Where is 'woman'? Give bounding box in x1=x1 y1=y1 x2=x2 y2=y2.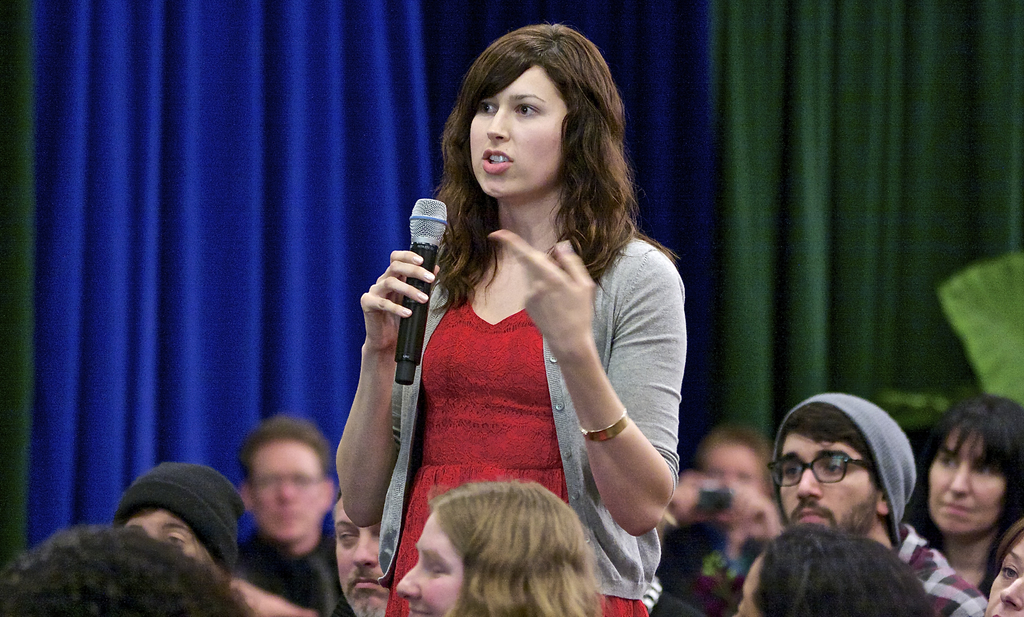
x1=337 y1=20 x2=684 y2=616.
